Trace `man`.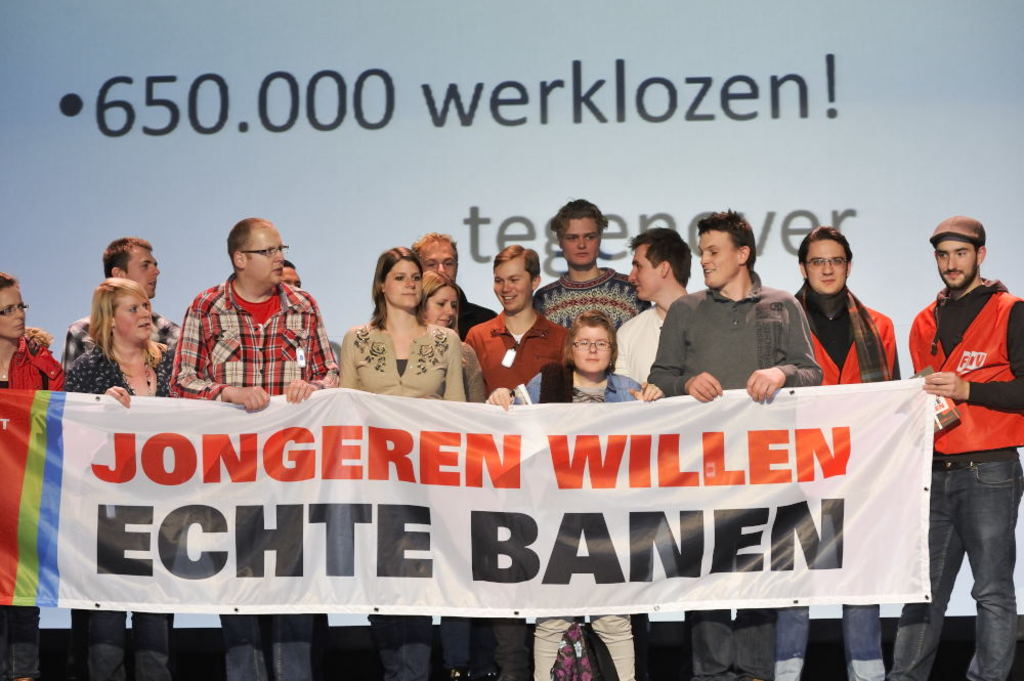
Traced to box=[162, 213, 340, 680].
